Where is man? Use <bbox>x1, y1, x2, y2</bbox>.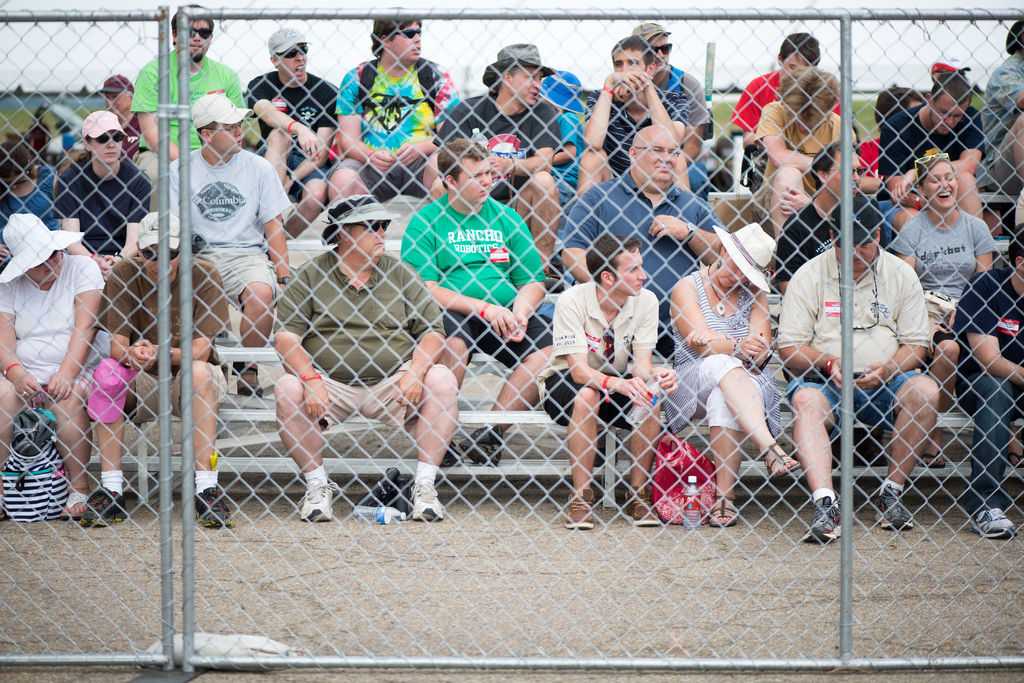
<bbox>129, 0, 248, 173</bbox>.
